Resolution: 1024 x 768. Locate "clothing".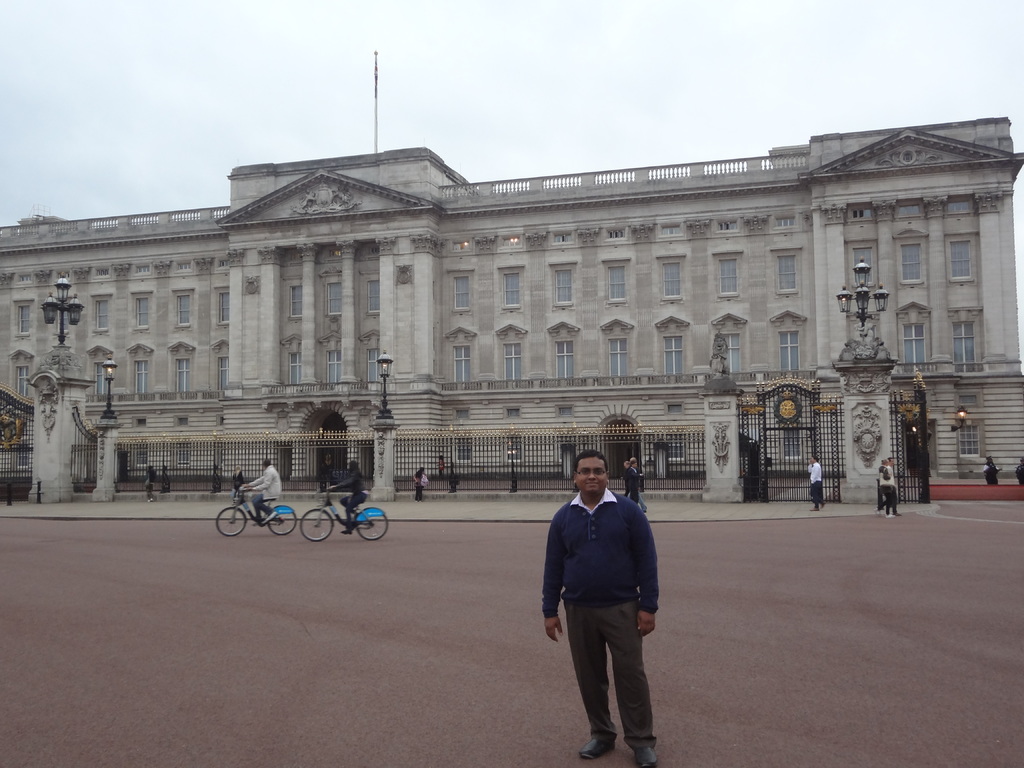
<region>250, 461, 282, 516</region>.
